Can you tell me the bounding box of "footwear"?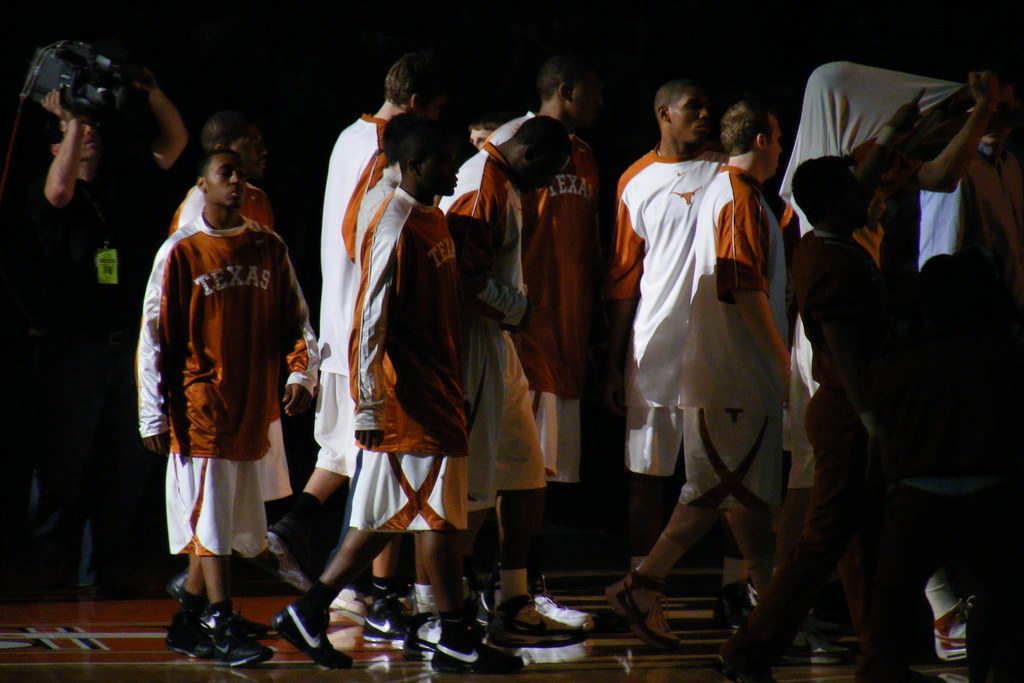
x1=261, y1=509, x2=330, y2=604.
